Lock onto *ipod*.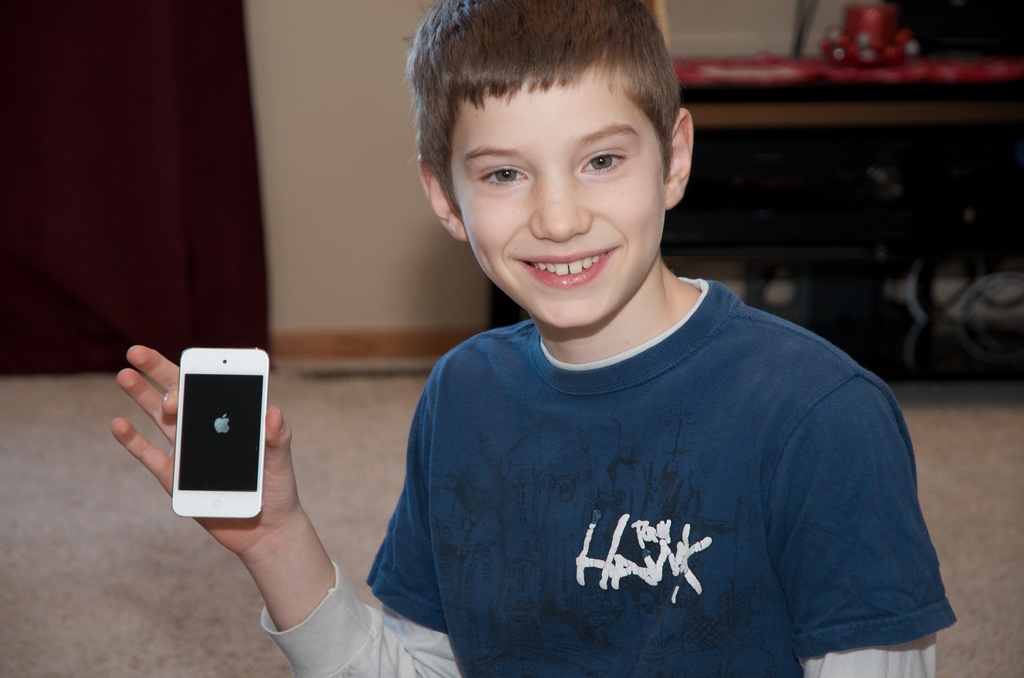
Locked: <box>172,347,268,519</box>.
